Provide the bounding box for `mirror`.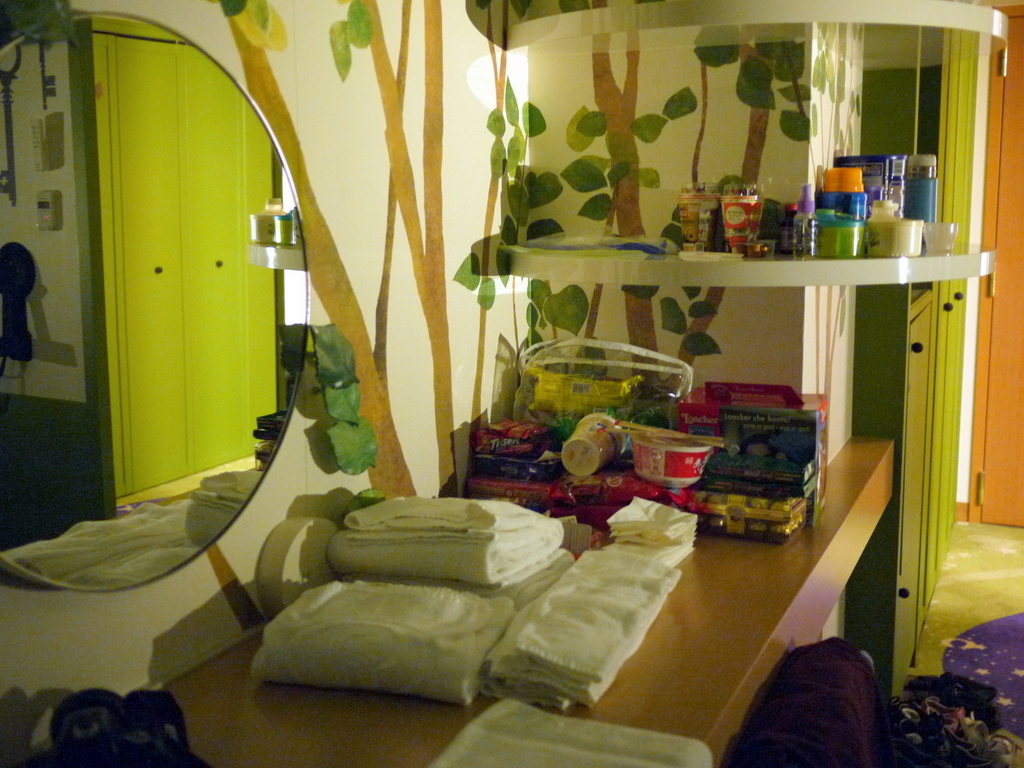
(left=0, top=17, right=304, bottom=587).
